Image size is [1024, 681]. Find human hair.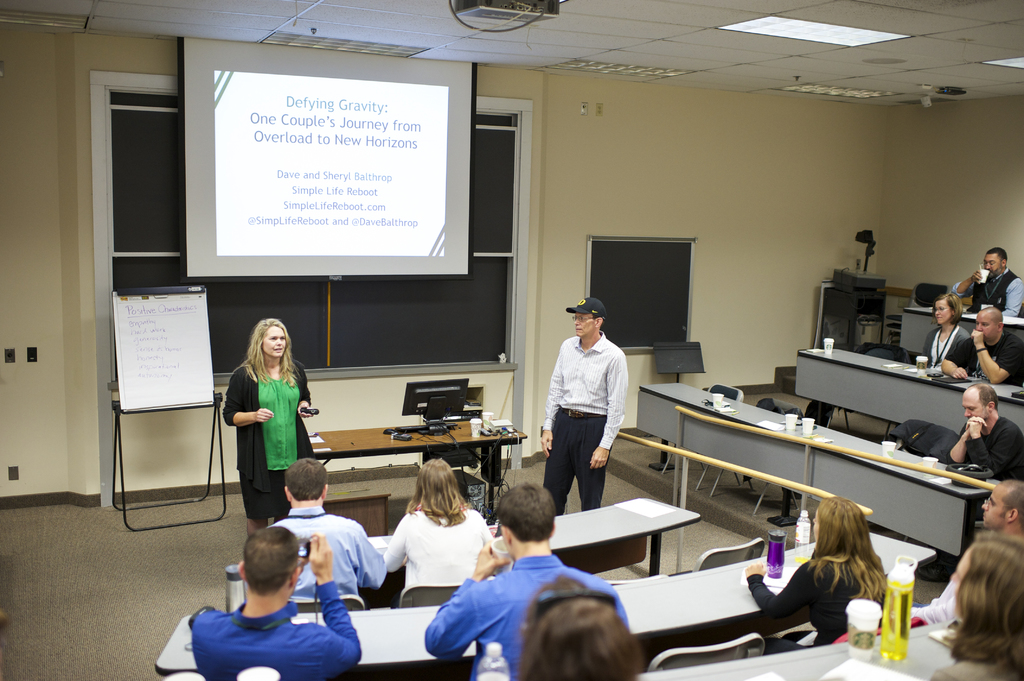
bbox=(227, 317, 301, 390).
